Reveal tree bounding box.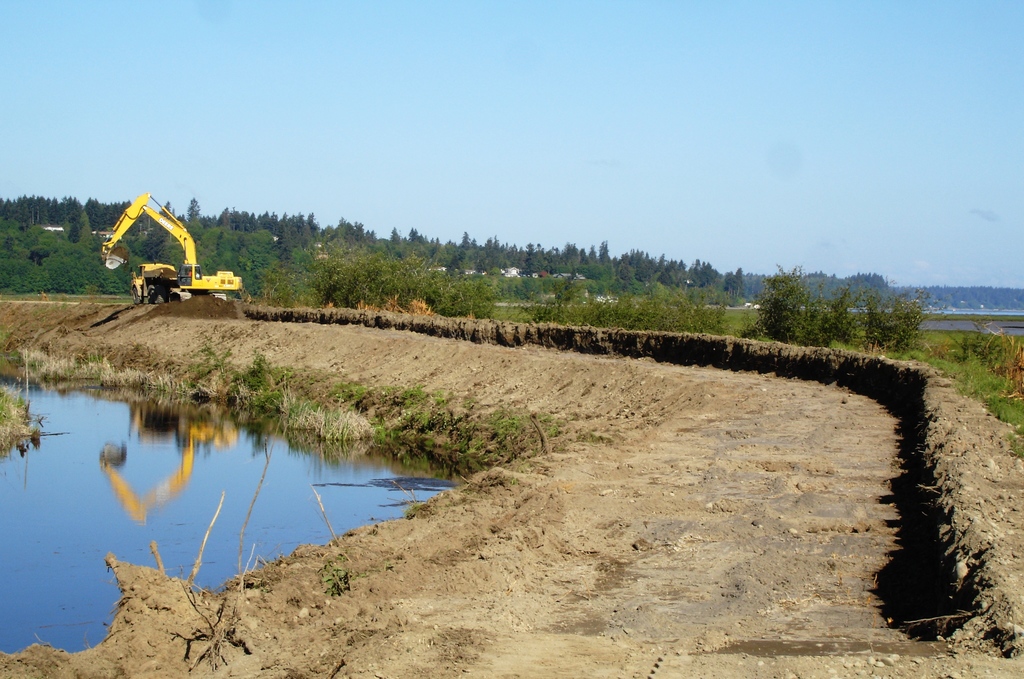
Revealed: <box>233,232,298,291</box>.
